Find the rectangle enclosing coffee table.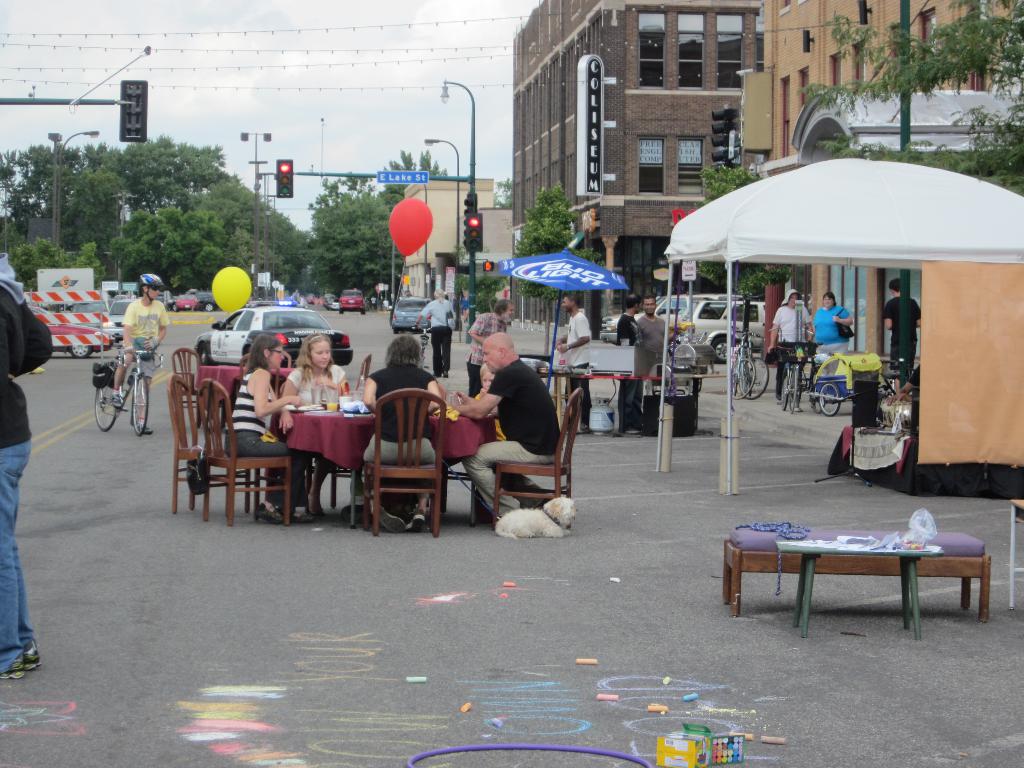
box(776, 547, 941, 632).
